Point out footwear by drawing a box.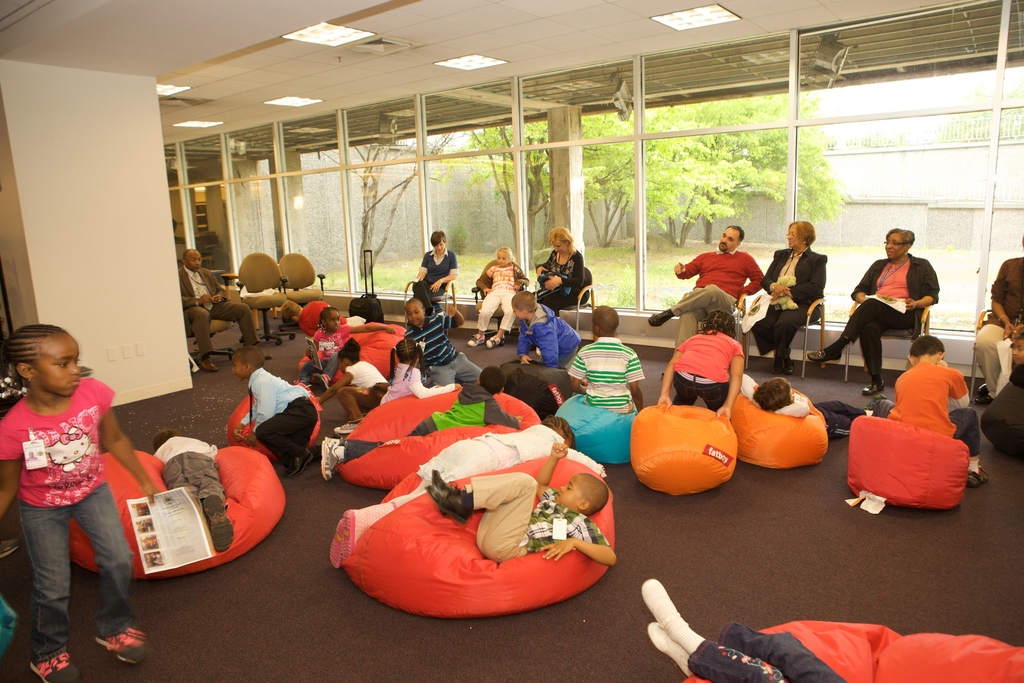
select_region(324, 434, 341, 445).
